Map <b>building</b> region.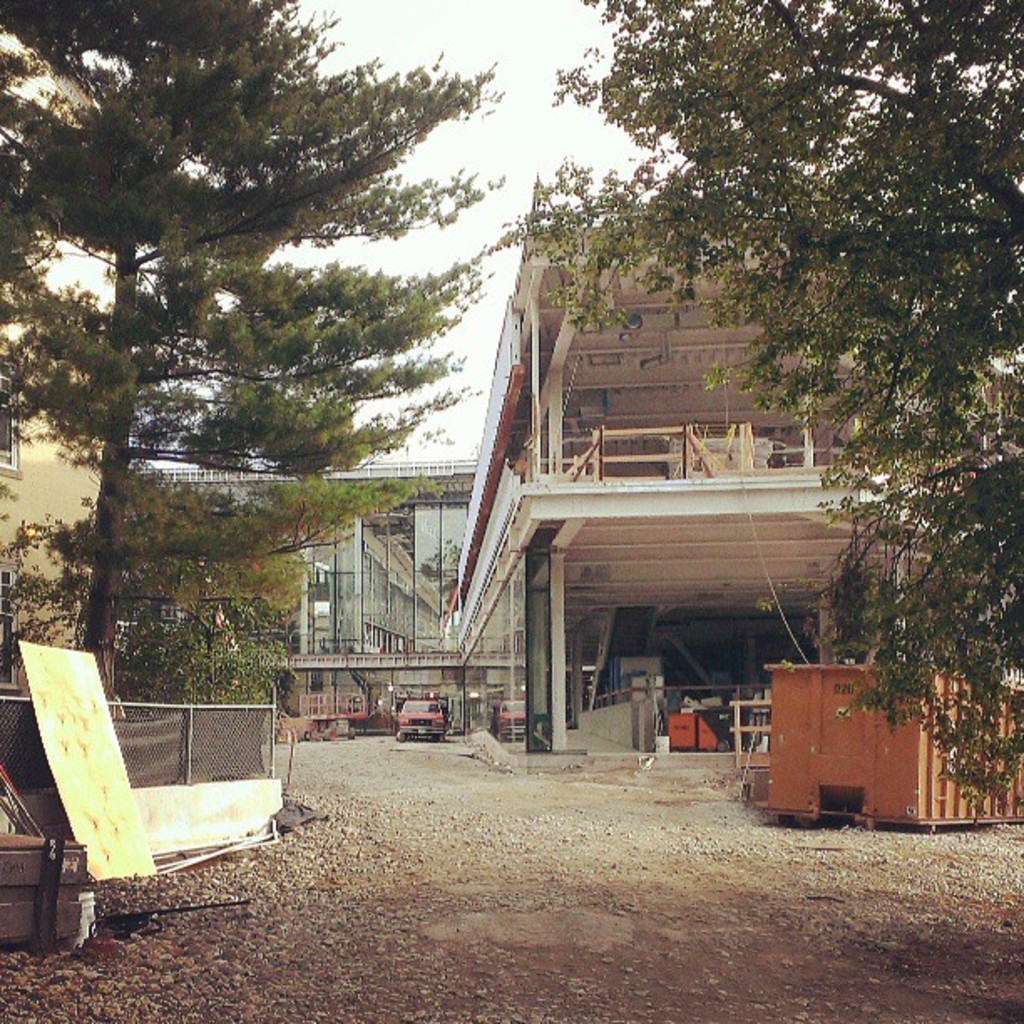
Mapped to region(447, 184, 1022, 755).
